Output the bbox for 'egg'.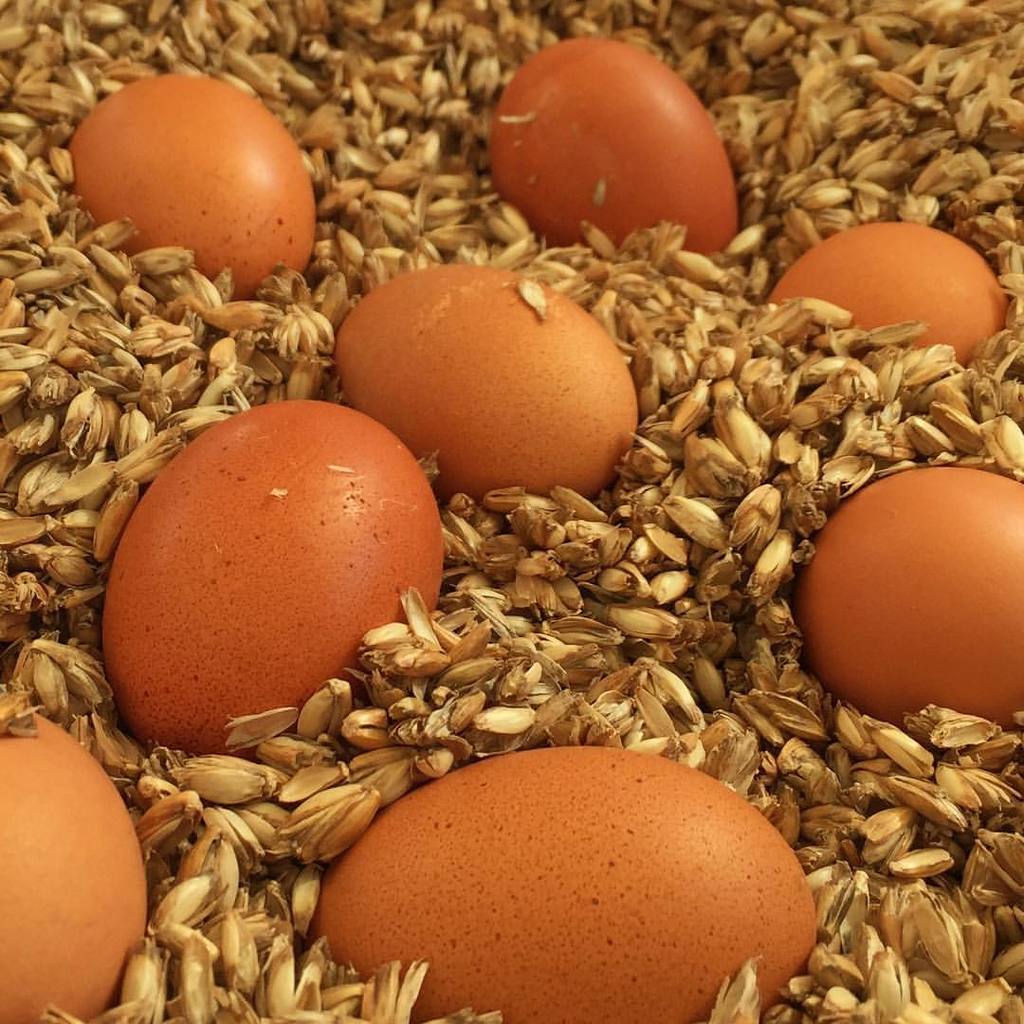
rect(796, 462, 1023, 727).
